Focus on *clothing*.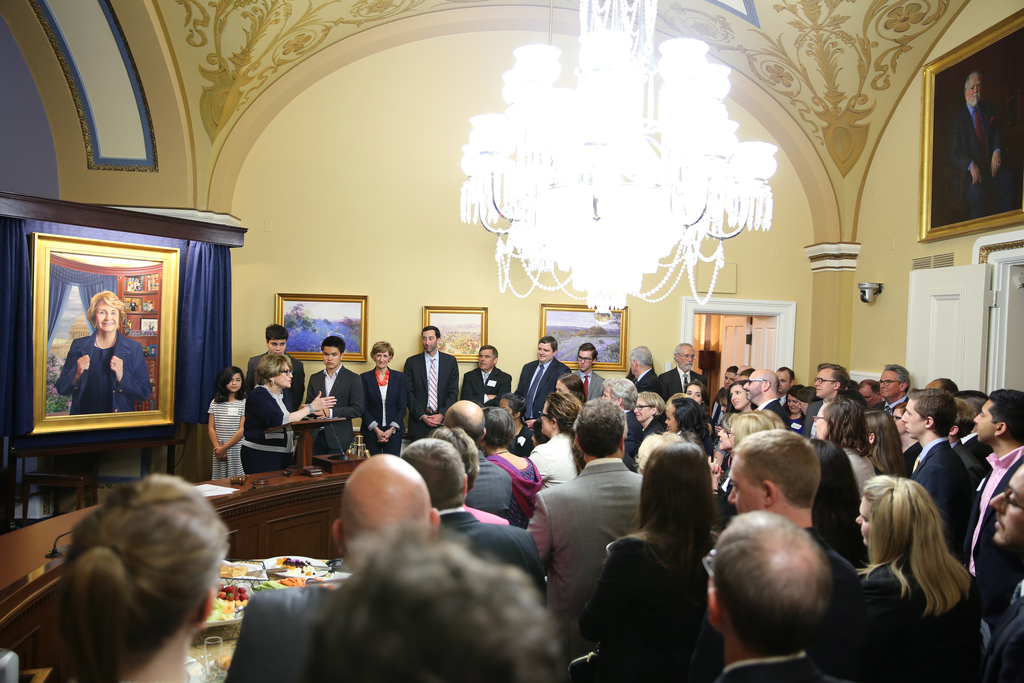
Focused at 239:377:291:474.
